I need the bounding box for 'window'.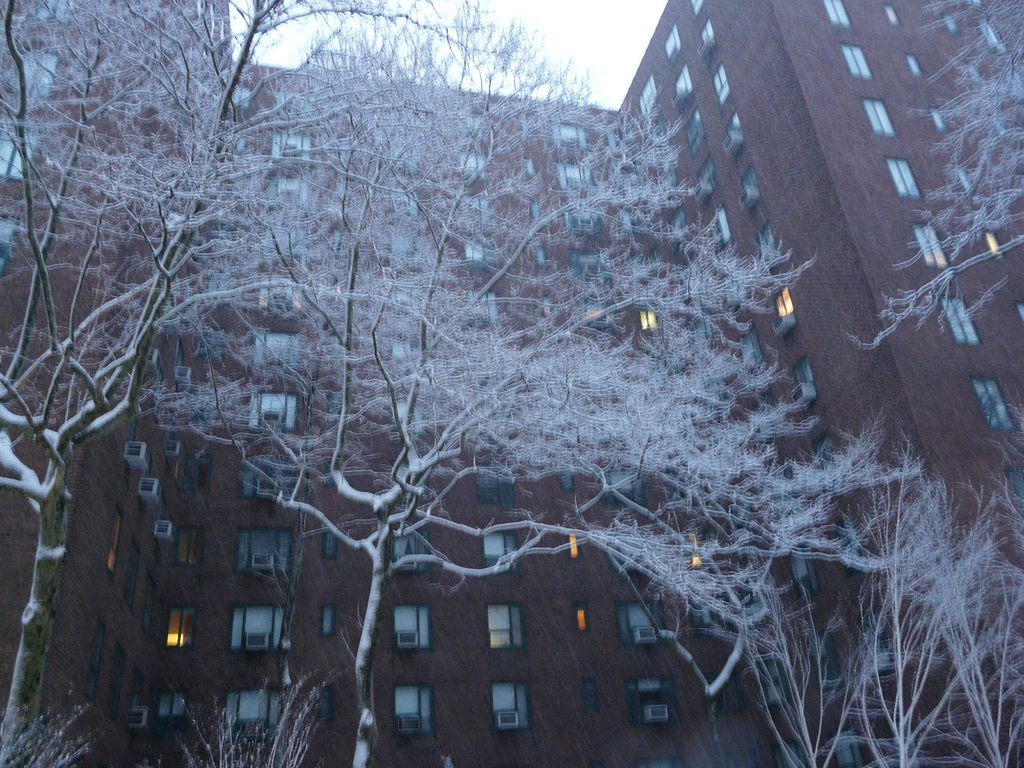
Here it is: l=229, t=136, r=246, b=152.
